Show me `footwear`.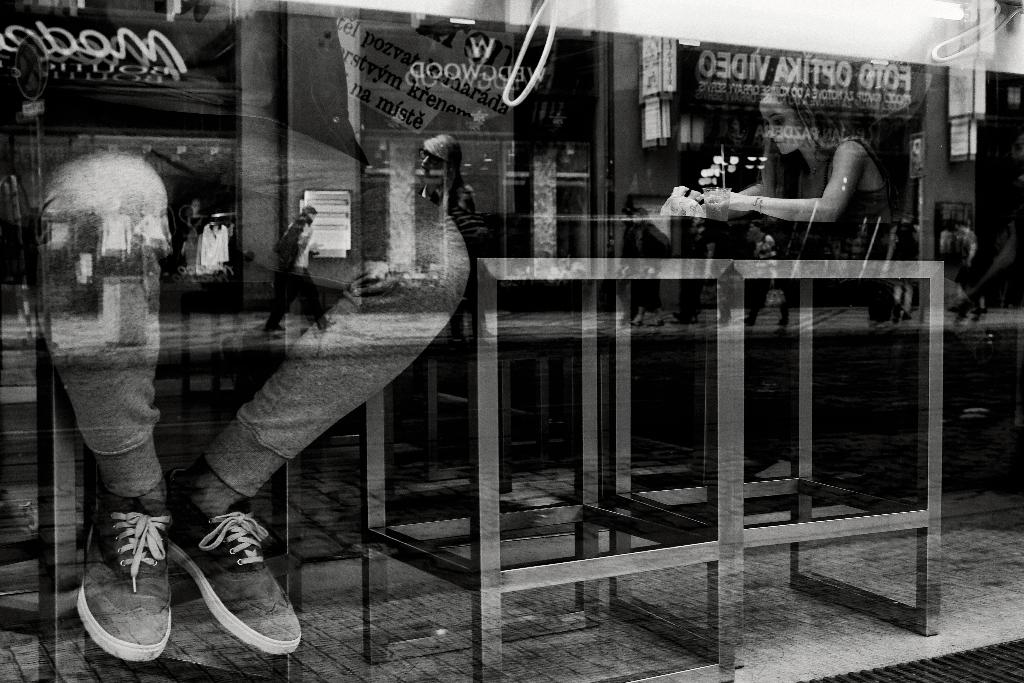
`footwear` is here: x1=173 y1=473 x2=308 y2=659.
